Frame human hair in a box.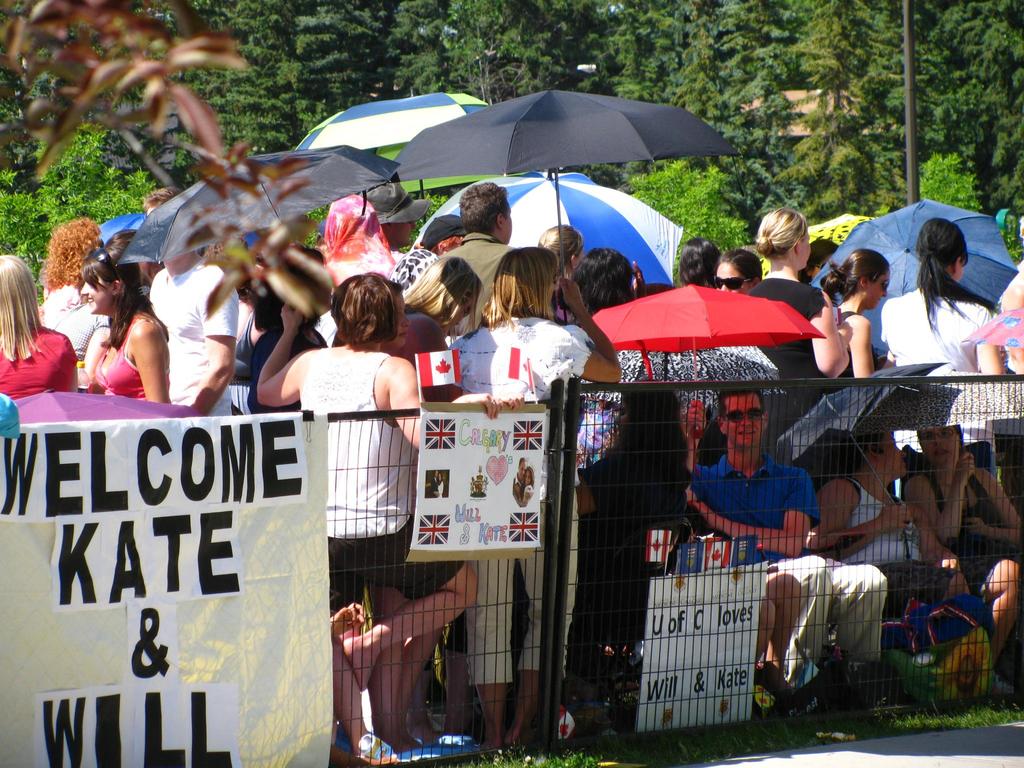
bbox=[915, 220, 995, 331].
